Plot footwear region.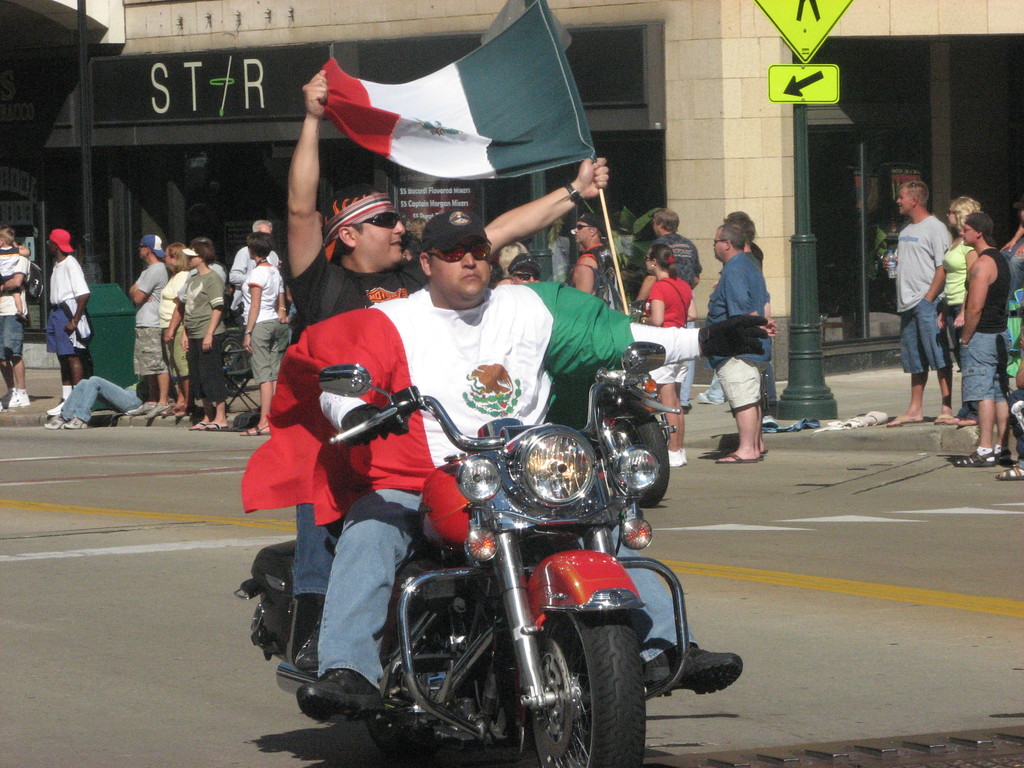
Plotted at [65,418,91,430].
